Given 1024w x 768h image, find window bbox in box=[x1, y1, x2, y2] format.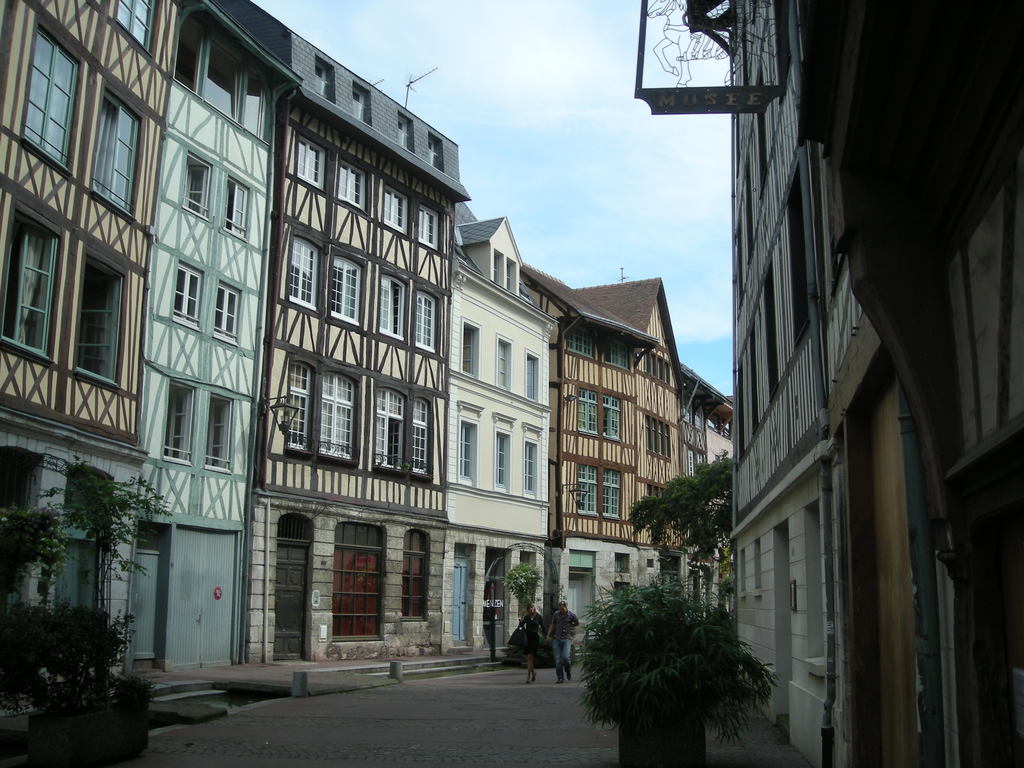
box=[91, 88, 144, 221].
